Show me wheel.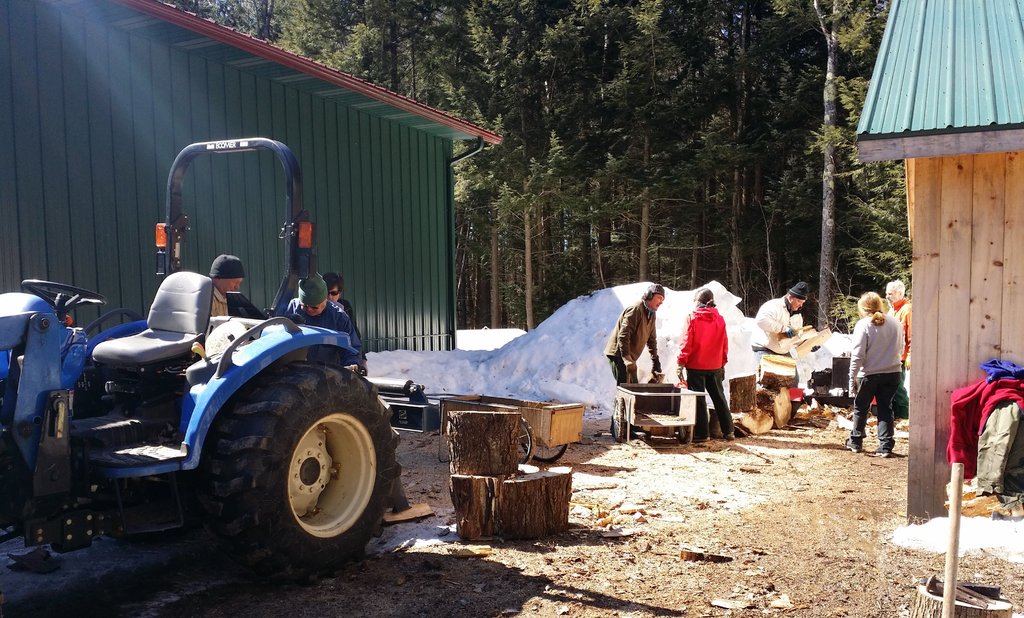
wheel is here: x1=518 y1=417 x2=537 y2=465.
